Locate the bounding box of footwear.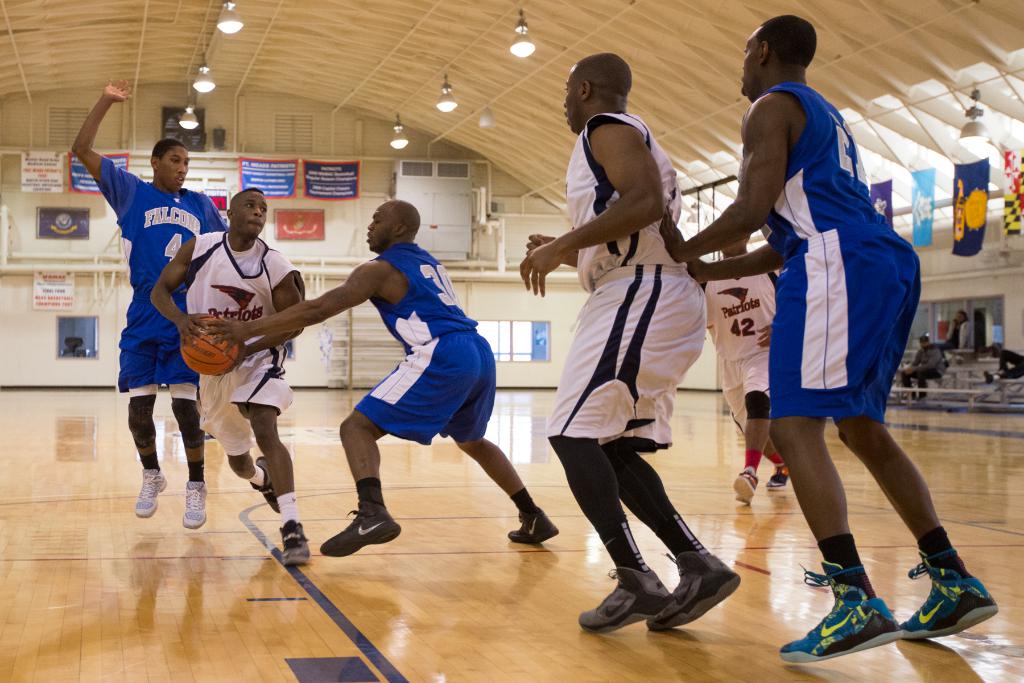
Bounding box: rect(250, 456, 280, 514).
